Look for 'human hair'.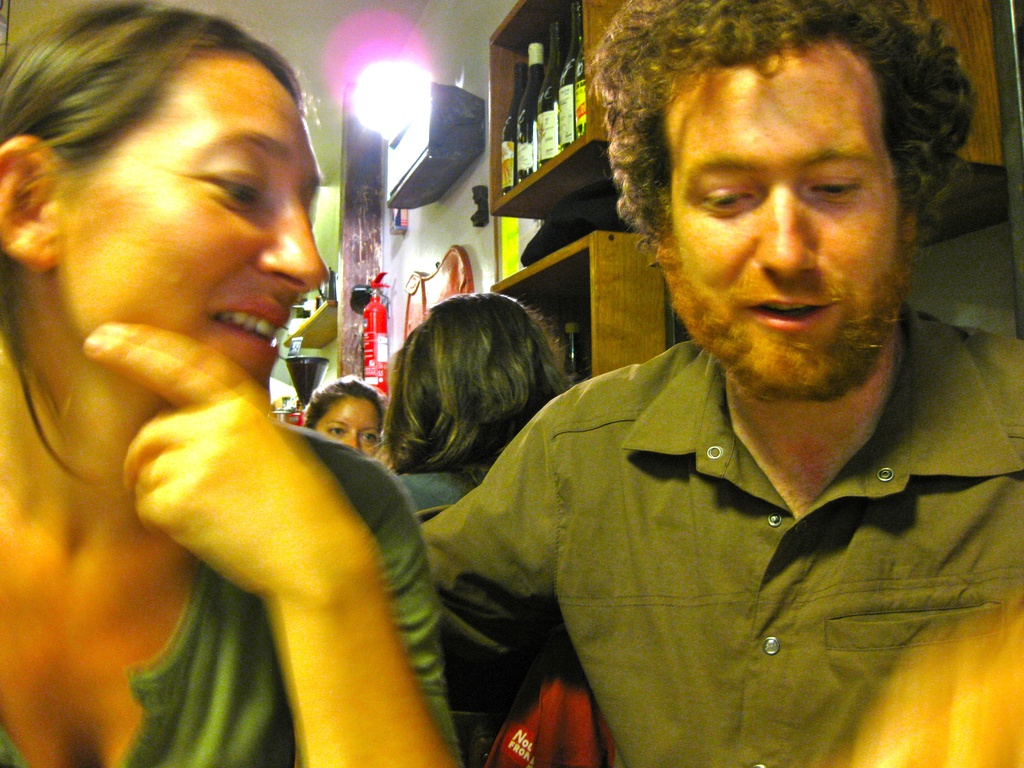
Found: 298/373/386/431.
